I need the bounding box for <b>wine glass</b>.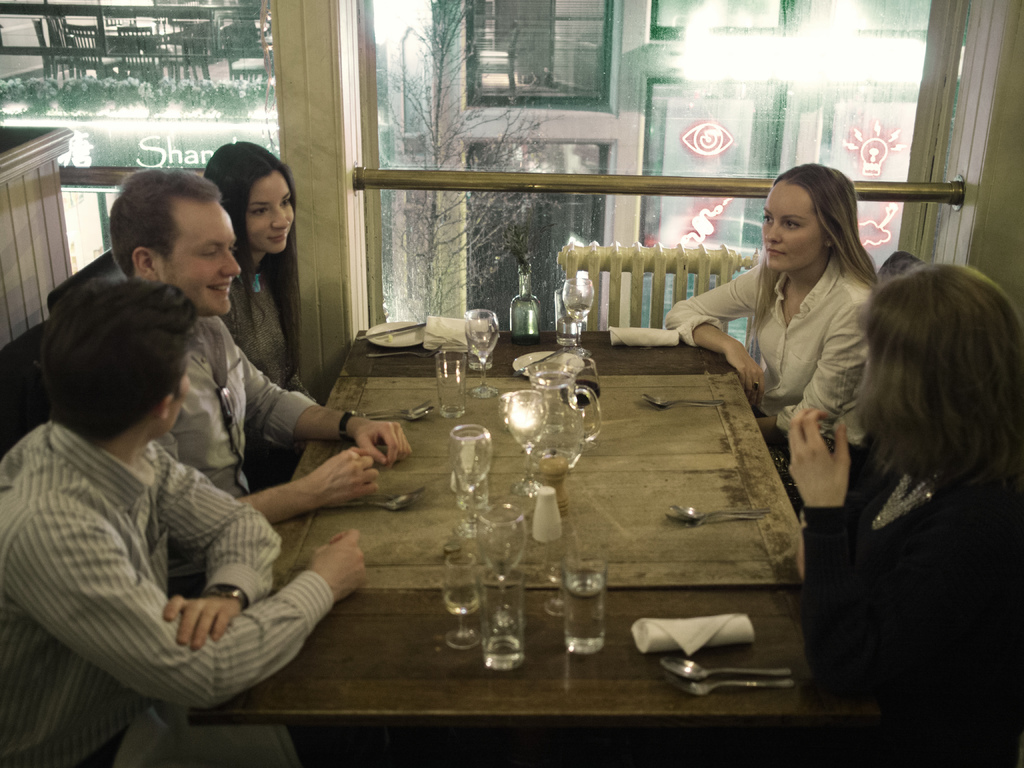
Here it is: (x1=452, y1=425, x2=488, y2=523).
